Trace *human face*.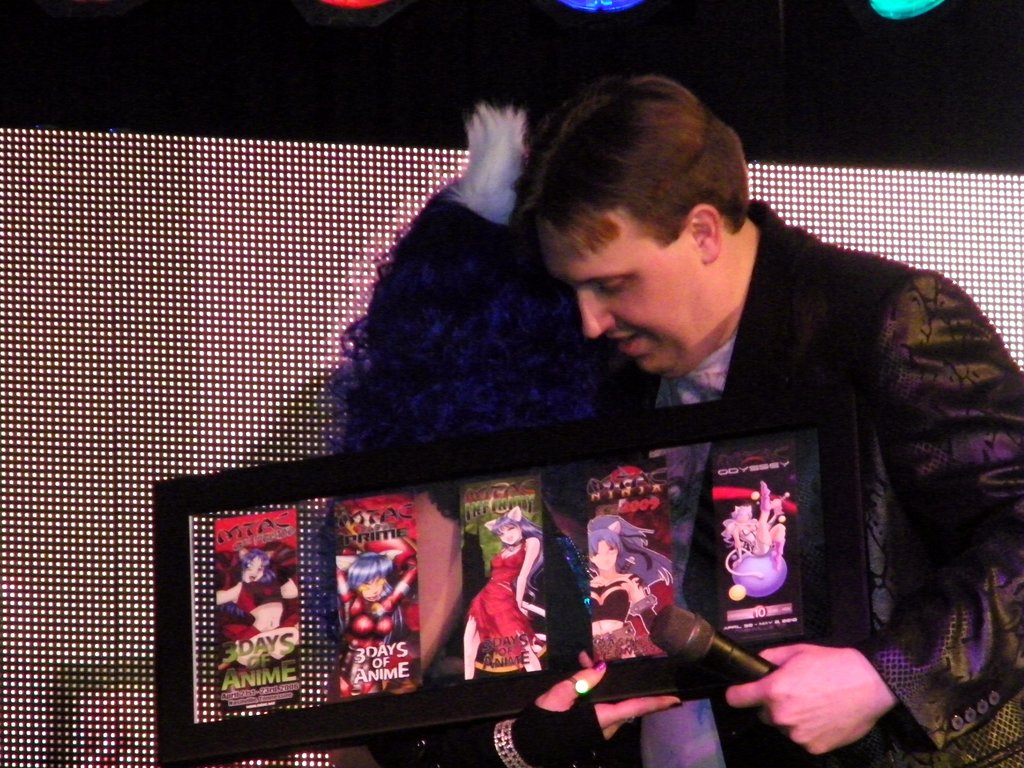
Traced to 734, 506, 750, 520.
